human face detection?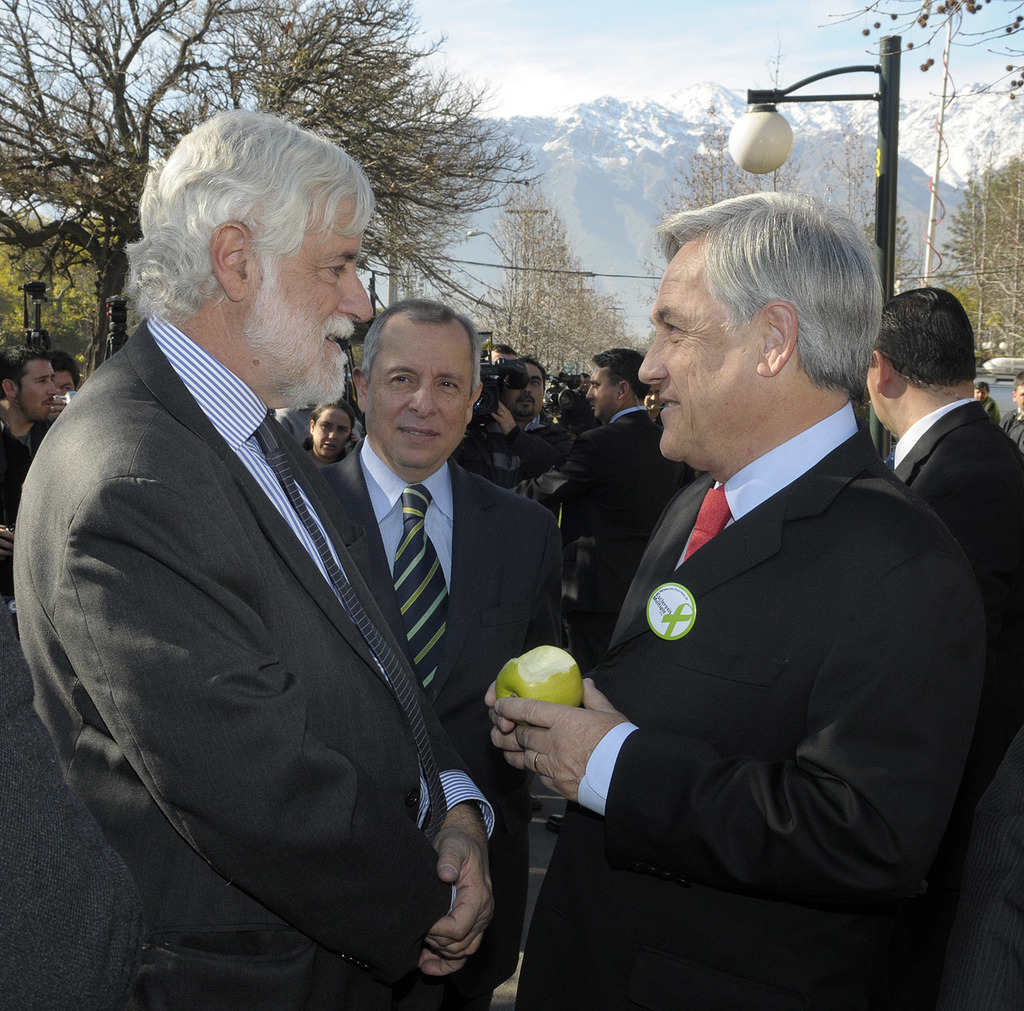
<region>500, 360, 548, 421</region>
